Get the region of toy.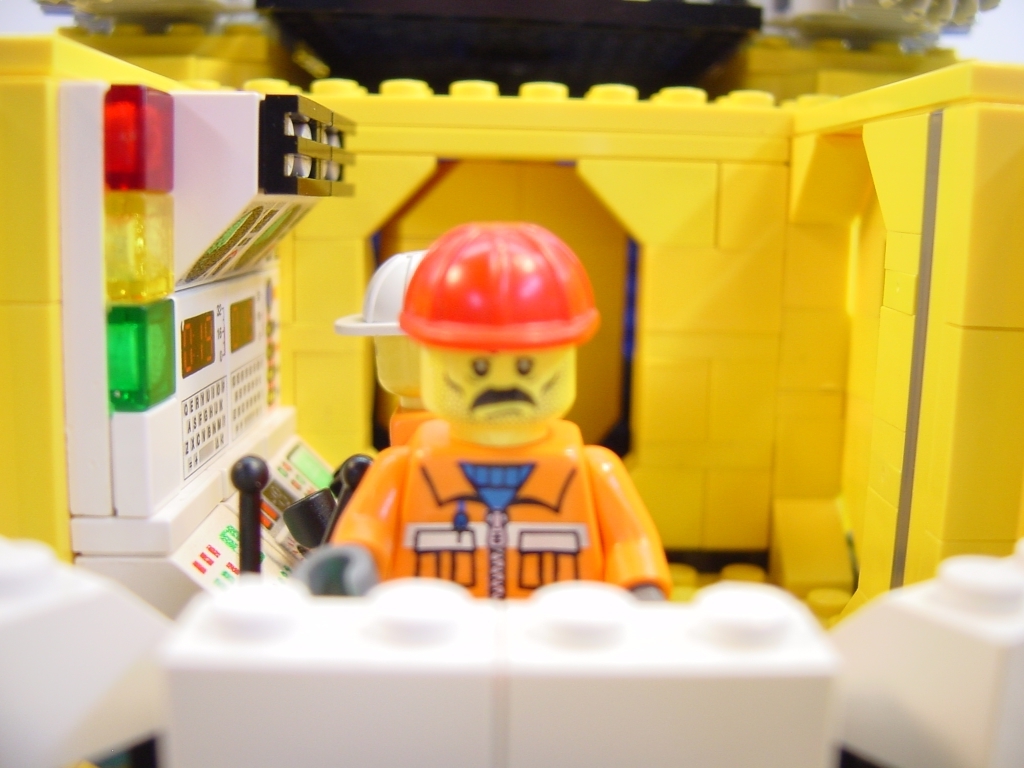
bbox(288, 244, 451, 566).
